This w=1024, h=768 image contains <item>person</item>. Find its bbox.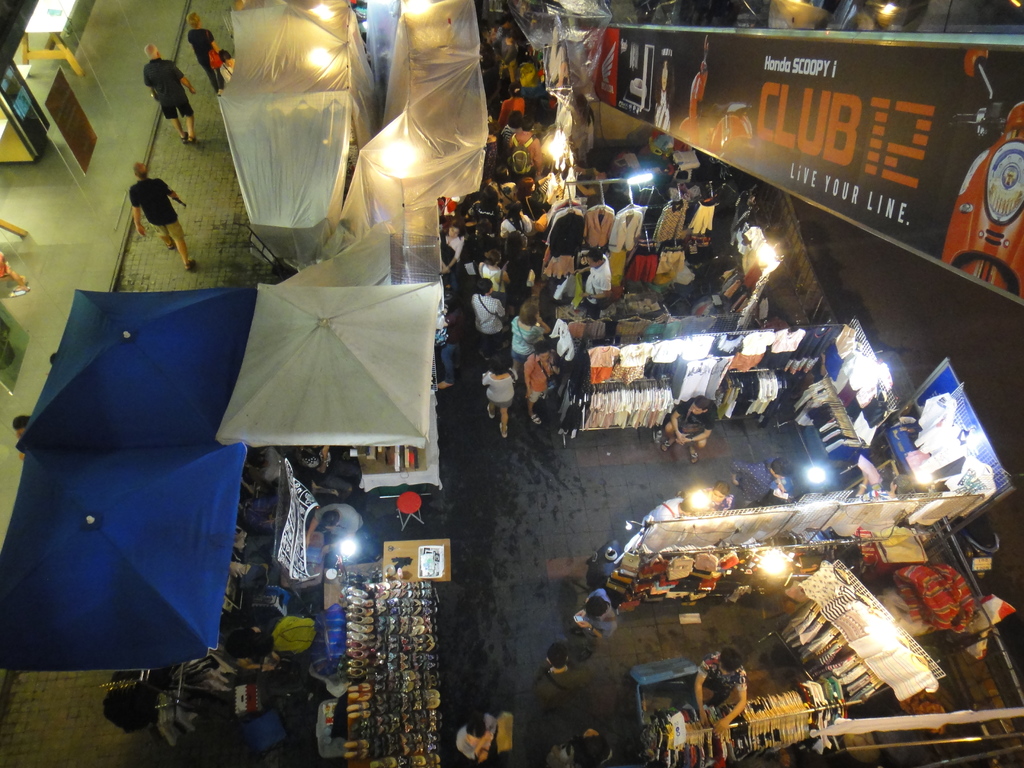
region(508, 120, 545, 177).
